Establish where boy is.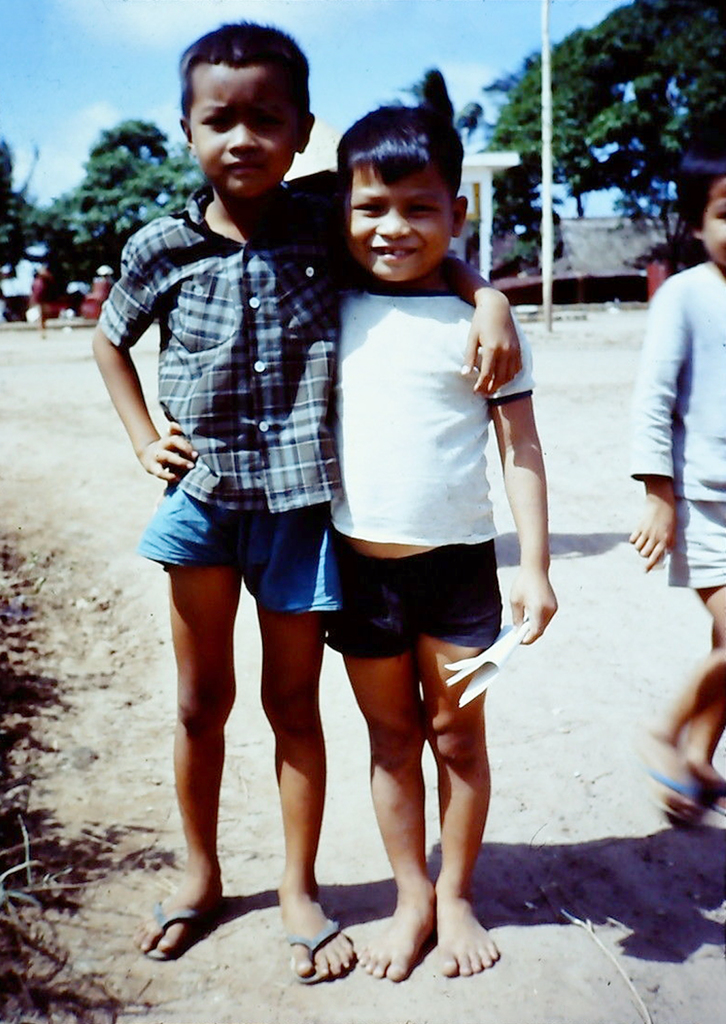
Established at BBox(631, 139, 725, 828).
